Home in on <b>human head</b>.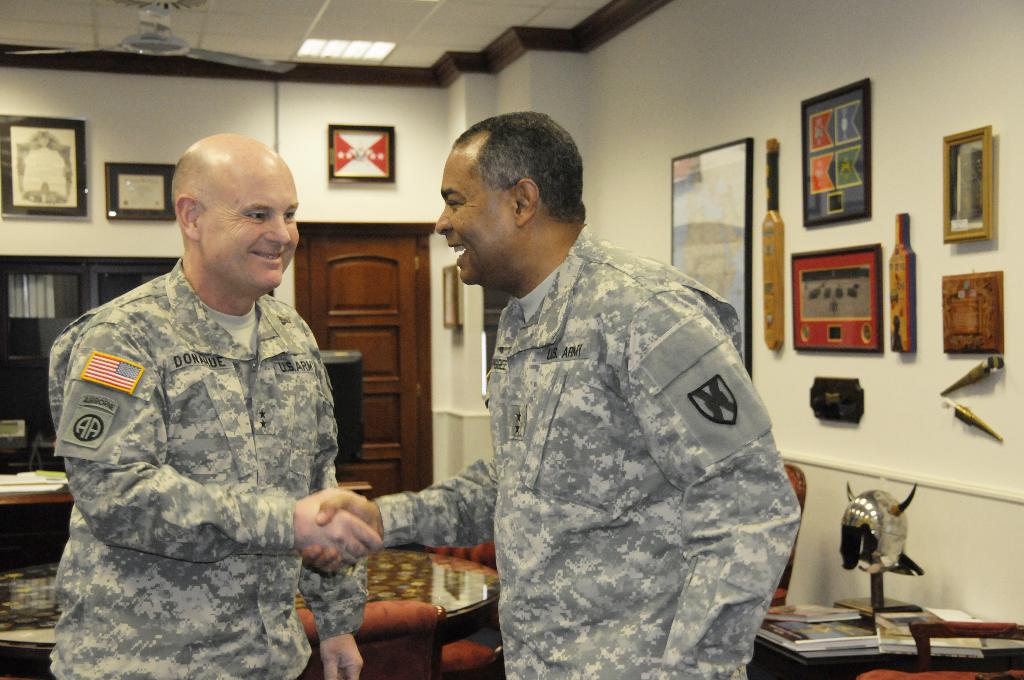
Homed in at 169 129 304 313.
